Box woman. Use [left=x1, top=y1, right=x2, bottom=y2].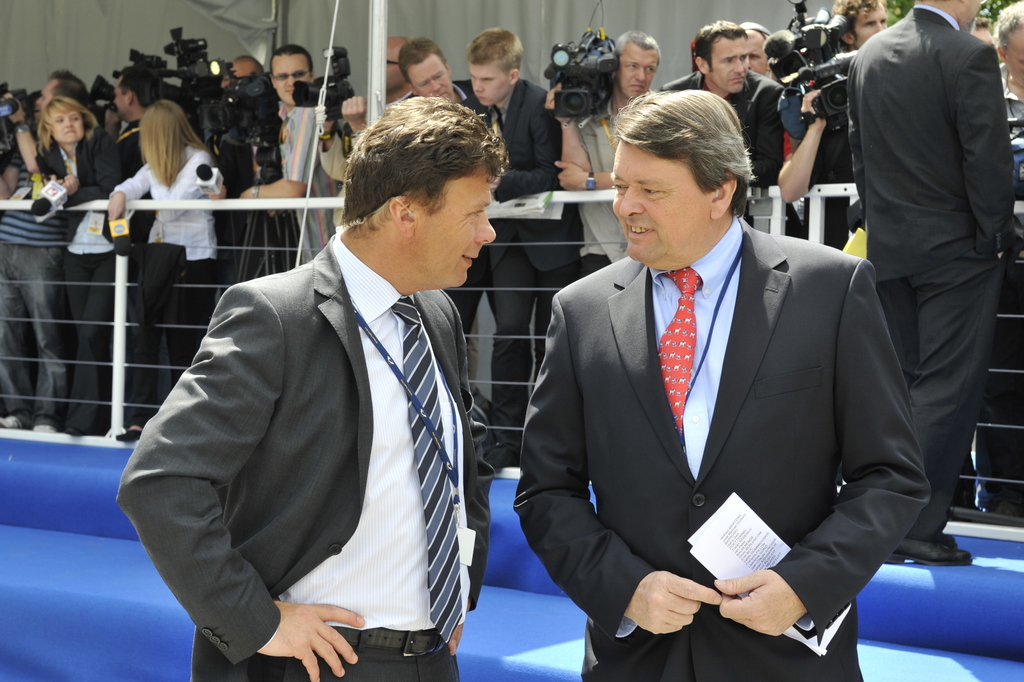
[left=97, top=102, right=209, bottom=441].
